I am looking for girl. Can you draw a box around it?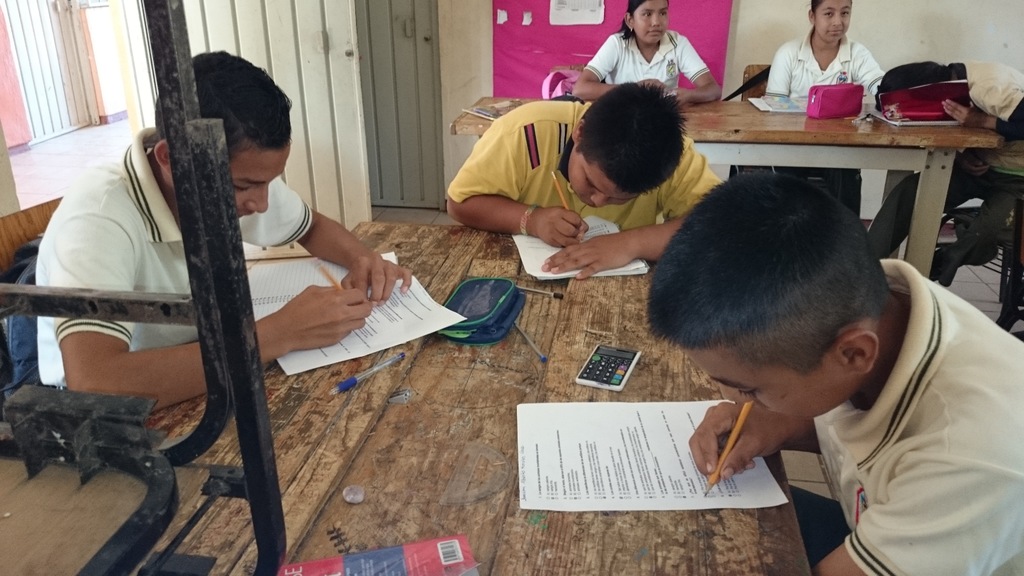
Sure, the bounding box is <box>573,0,723,108</box>.
